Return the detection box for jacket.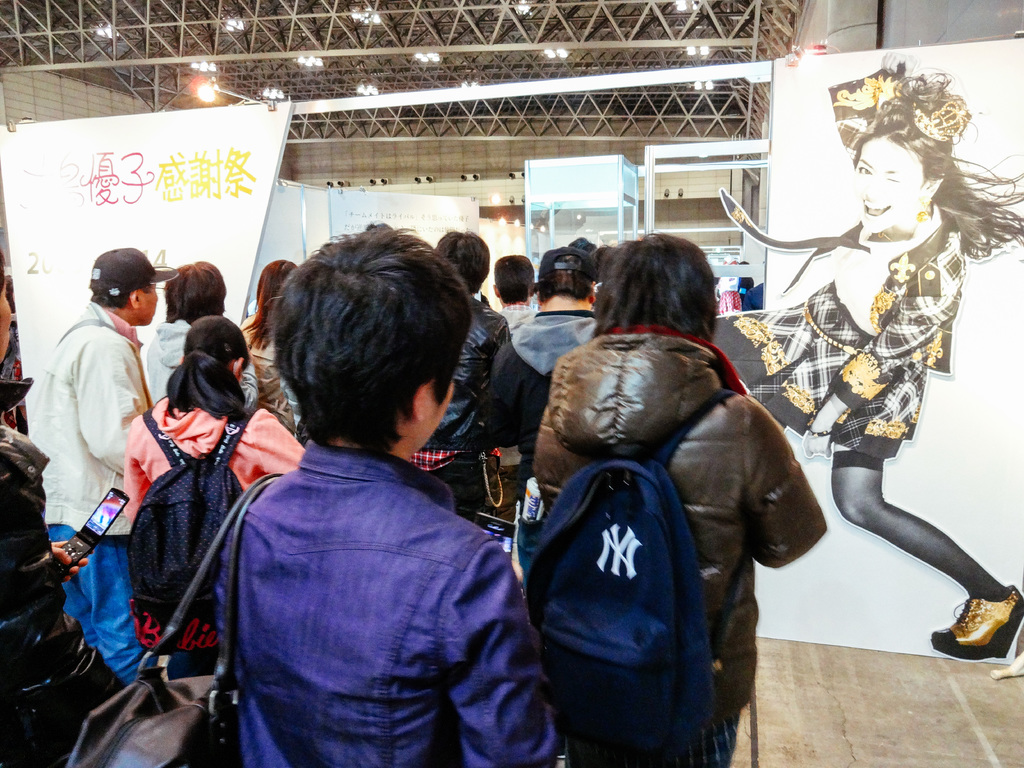
bbox=(419, 294, 513, 452).
